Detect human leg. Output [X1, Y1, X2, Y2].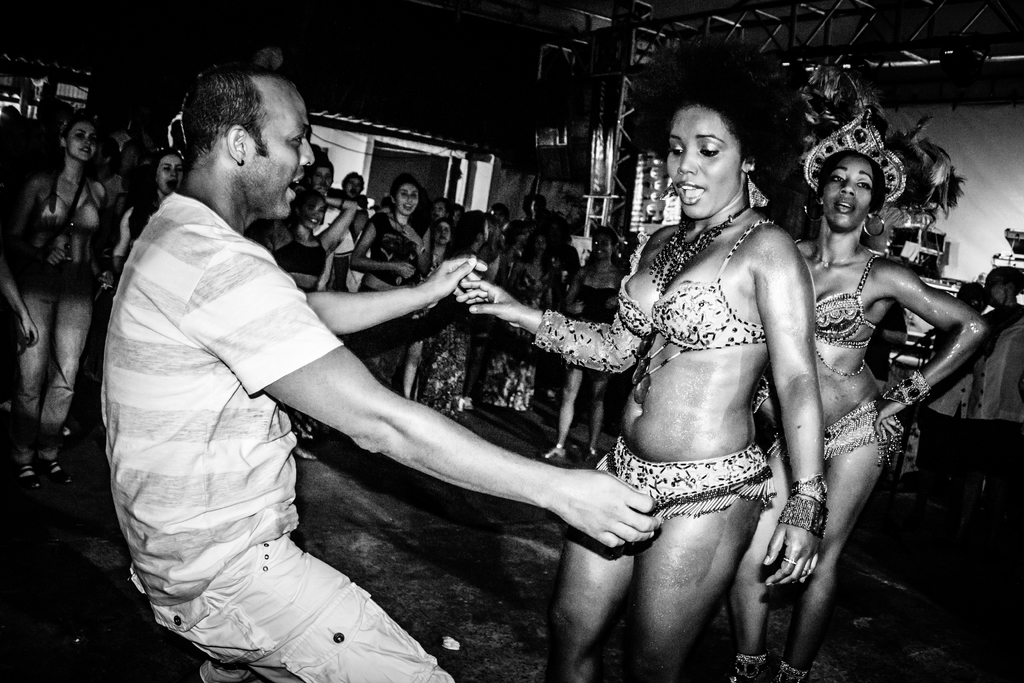
[779, 402, 885, 682].
